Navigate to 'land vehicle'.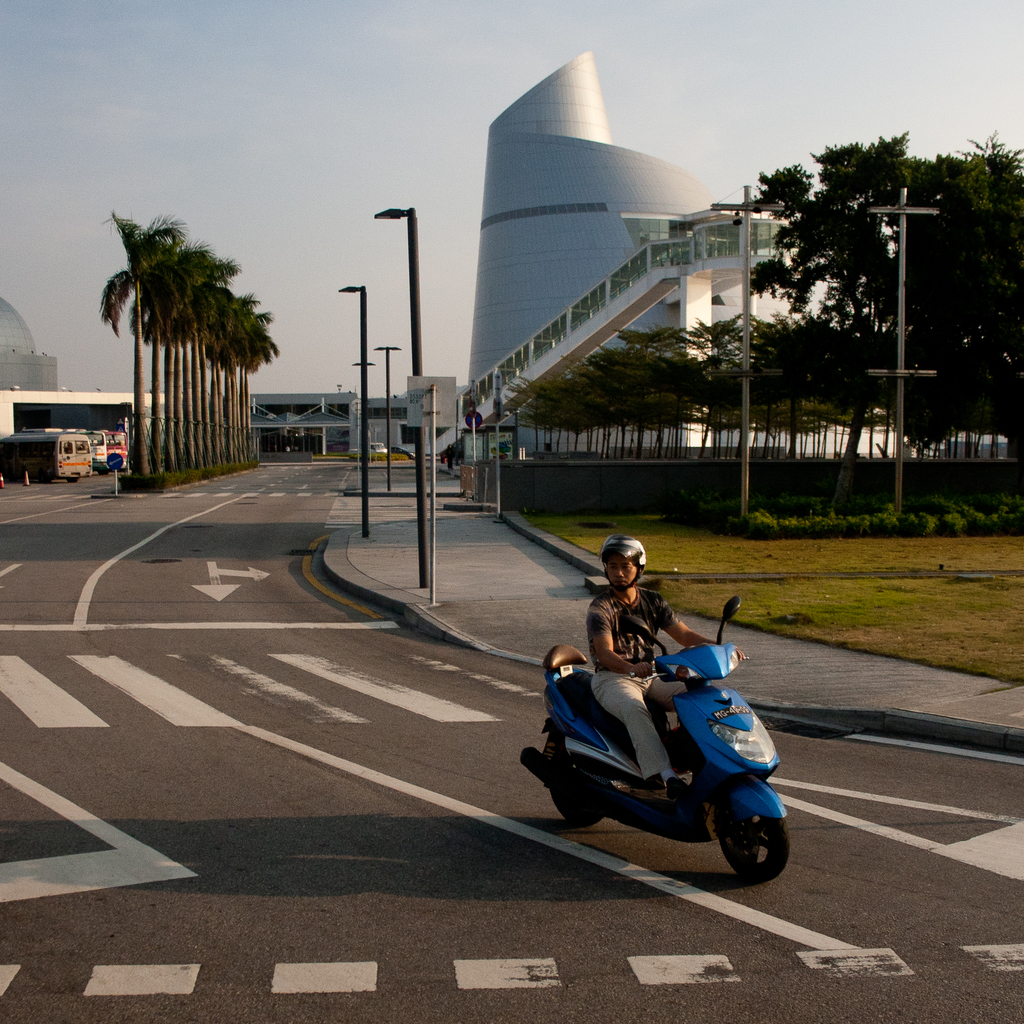
Navigation target: rect(0, 432, 93, 484).
